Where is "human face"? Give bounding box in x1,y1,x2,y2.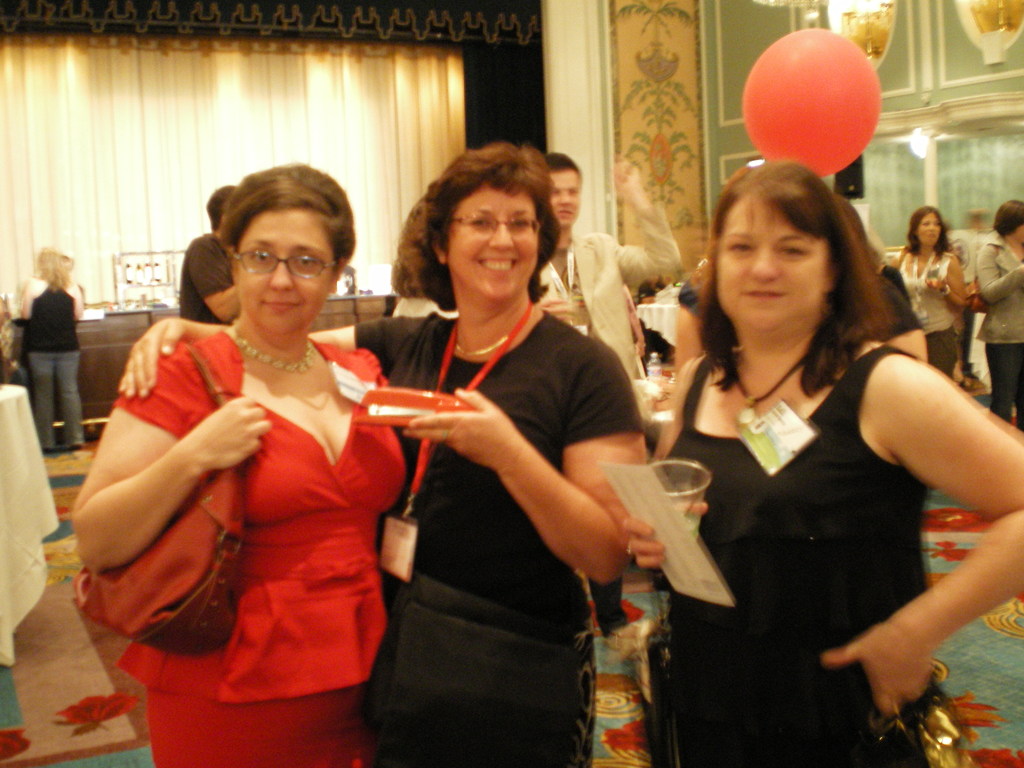
239,208,332,338.
